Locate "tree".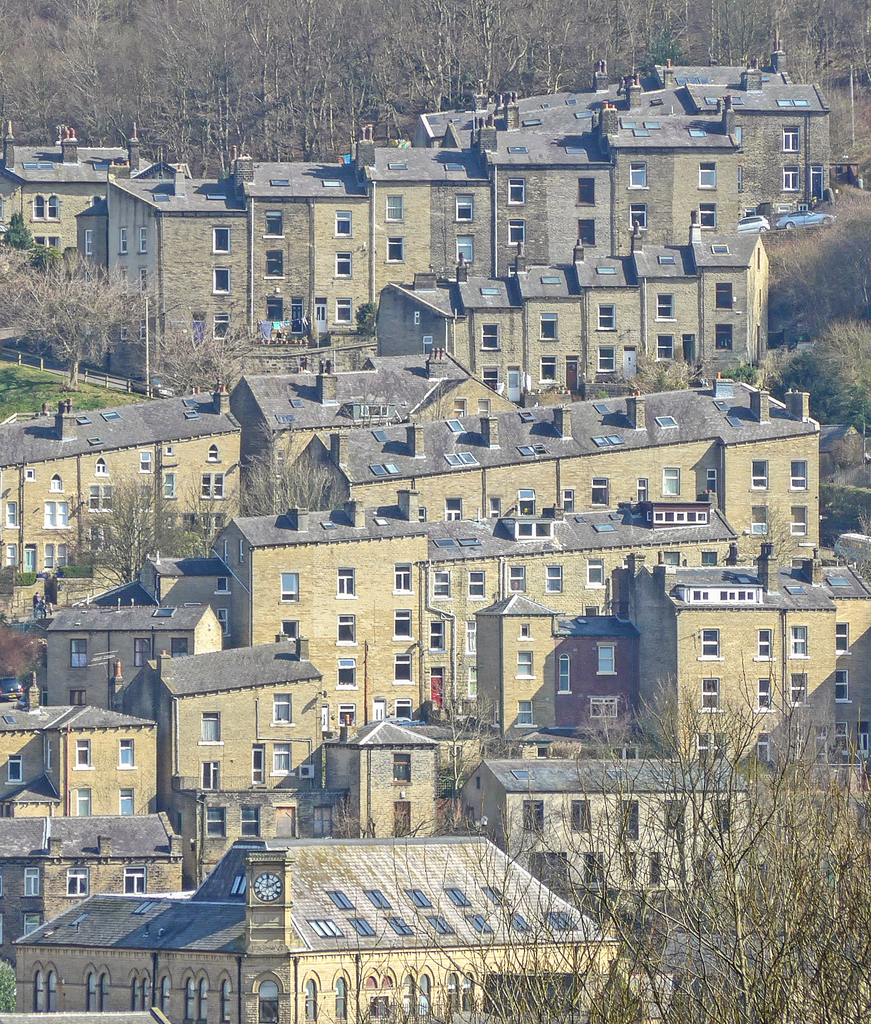
Bounding box: bbox=[760, 197, 870, 352].
